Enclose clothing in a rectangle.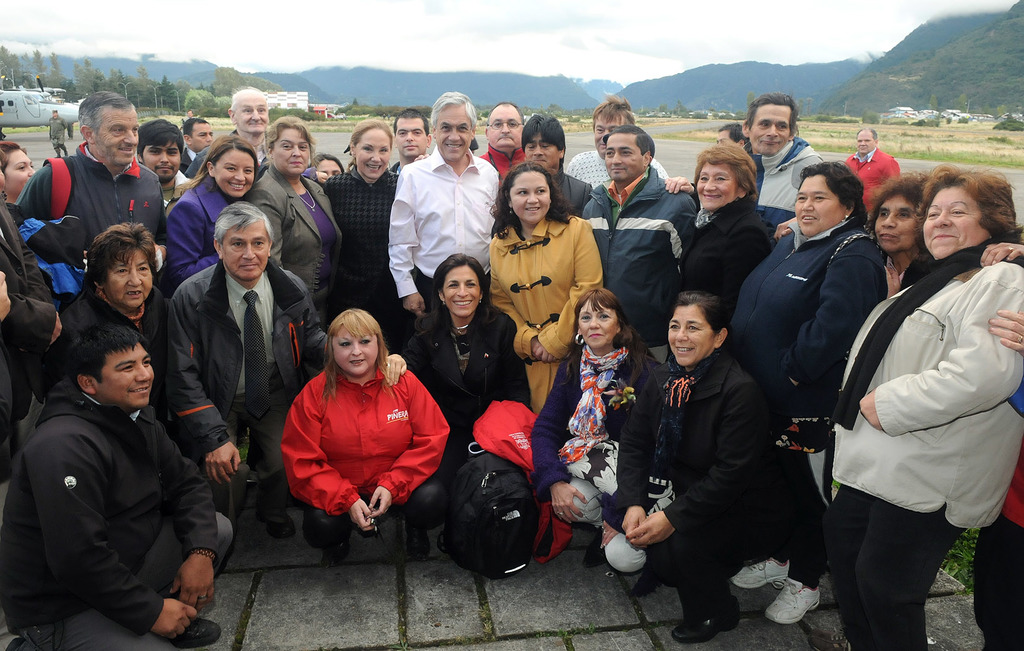
box(0, 188, 69, 424).
